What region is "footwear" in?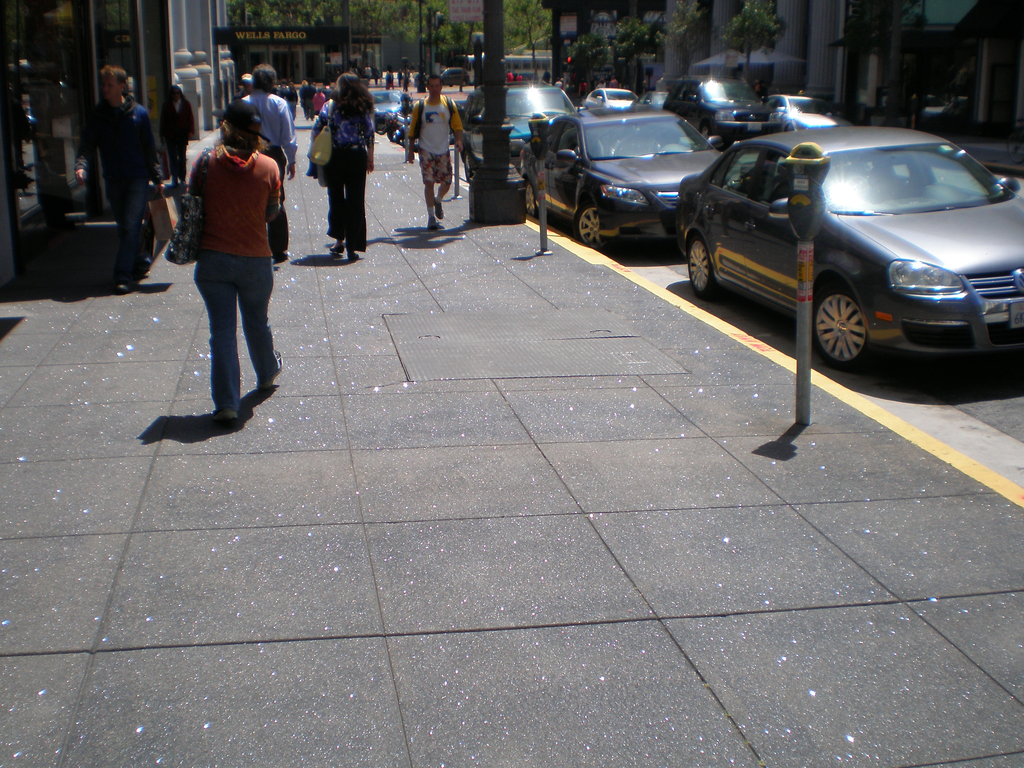
(x1=430, y1=191, x2=446, y2=222).
